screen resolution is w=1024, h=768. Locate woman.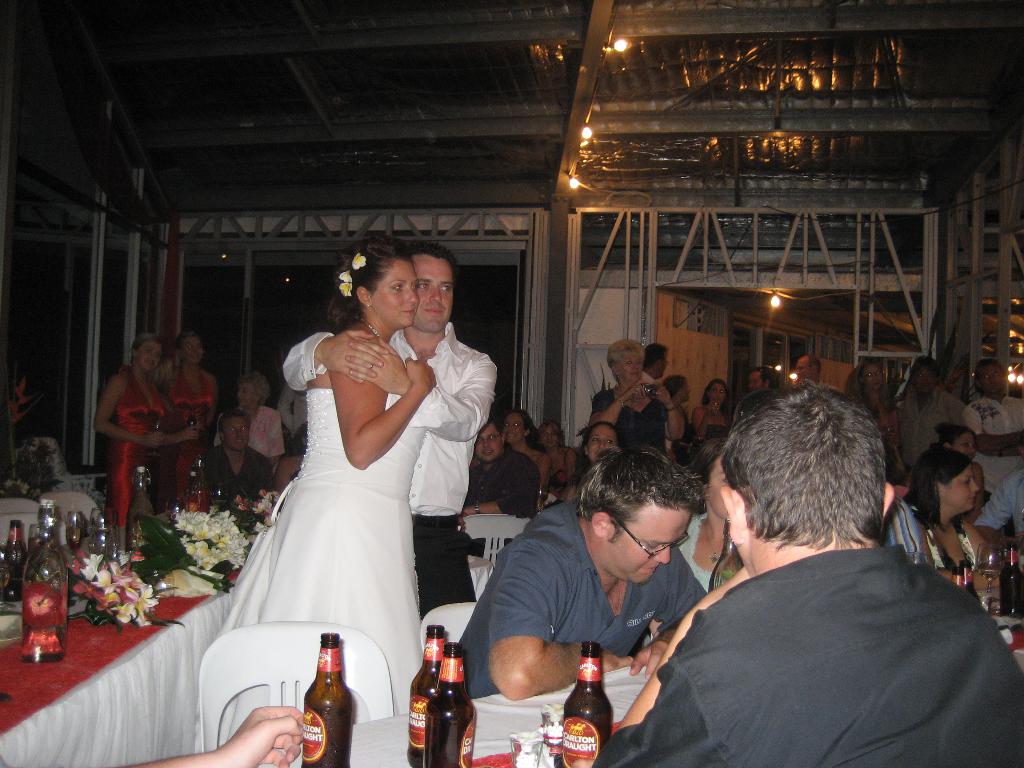
crop(95, 333, 177, 527).
